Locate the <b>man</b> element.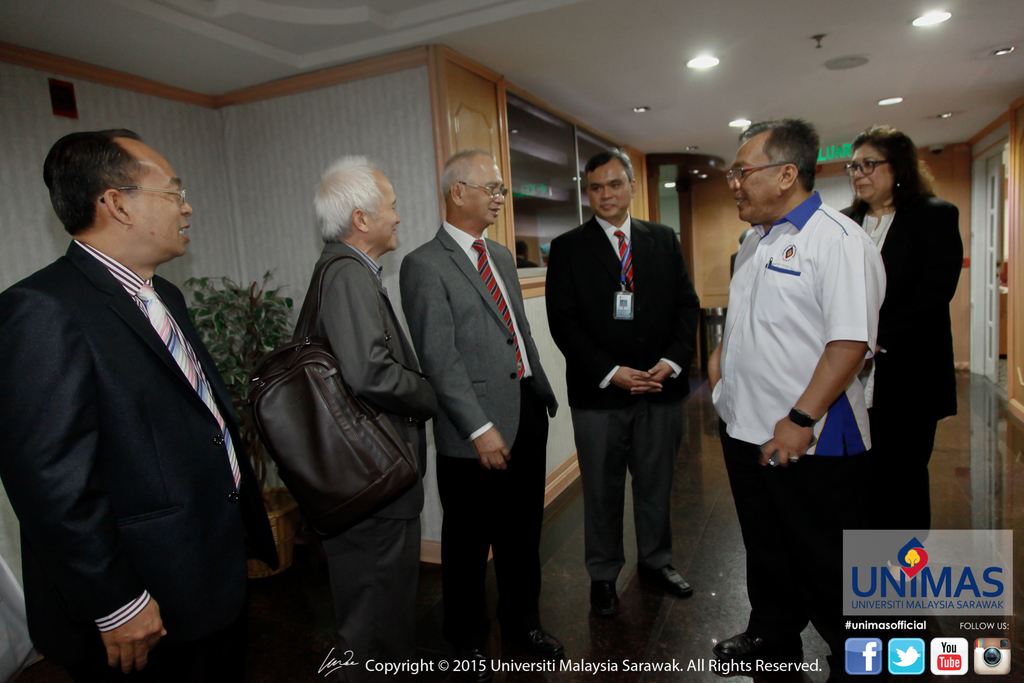
Element bbox: (x1=291, y1=158, x2=442, y2=680).
